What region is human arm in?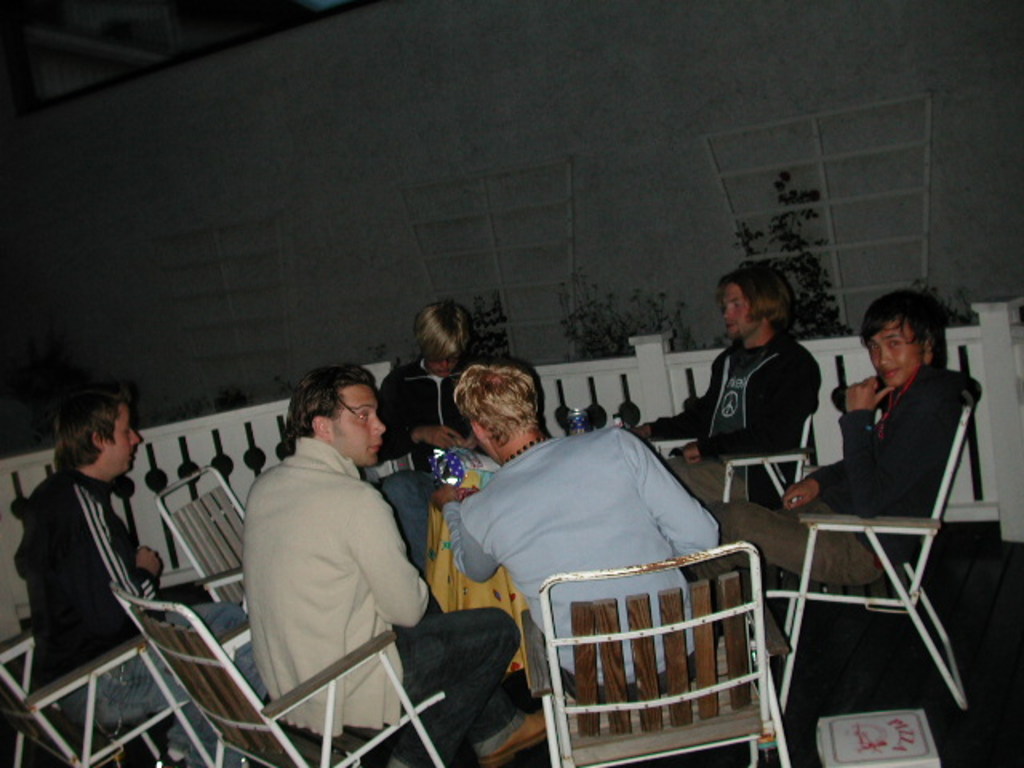
locate(638, 378, 718, 443).
